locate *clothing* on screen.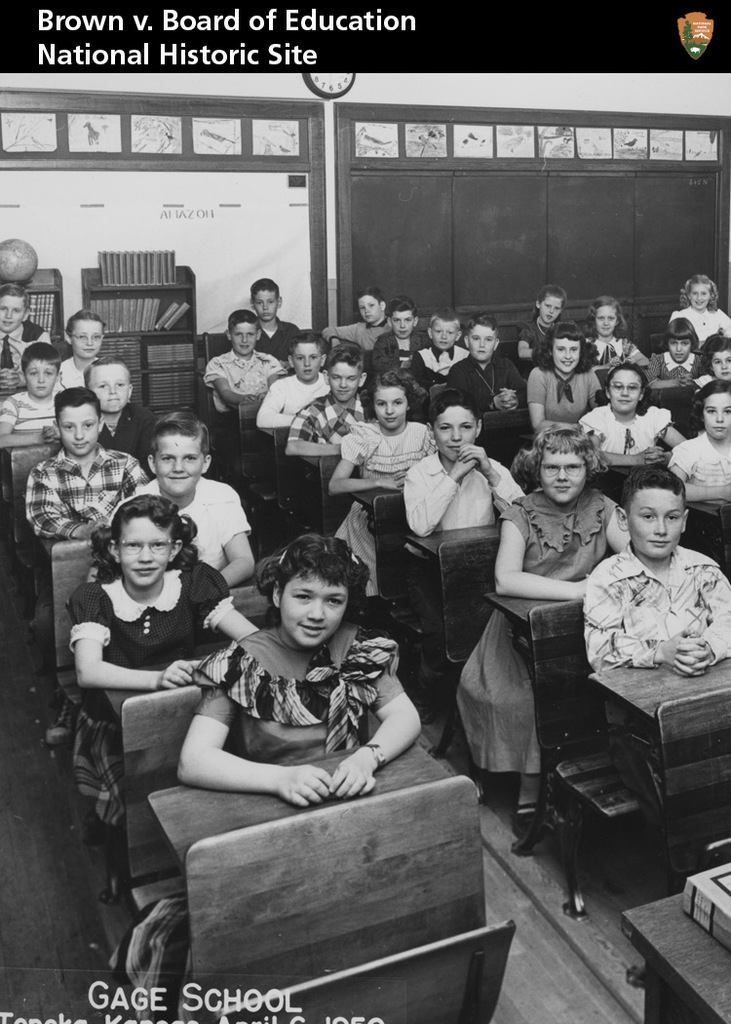
On screen at 330/317/389/369.
